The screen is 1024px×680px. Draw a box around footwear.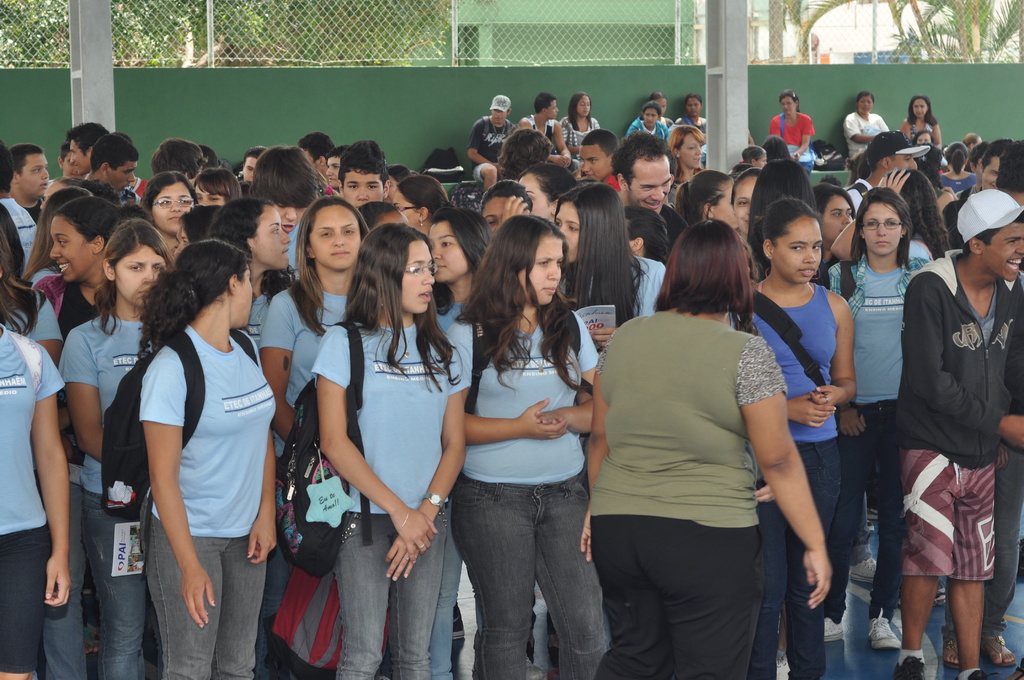
select_region(824, 615, 845, 643).
